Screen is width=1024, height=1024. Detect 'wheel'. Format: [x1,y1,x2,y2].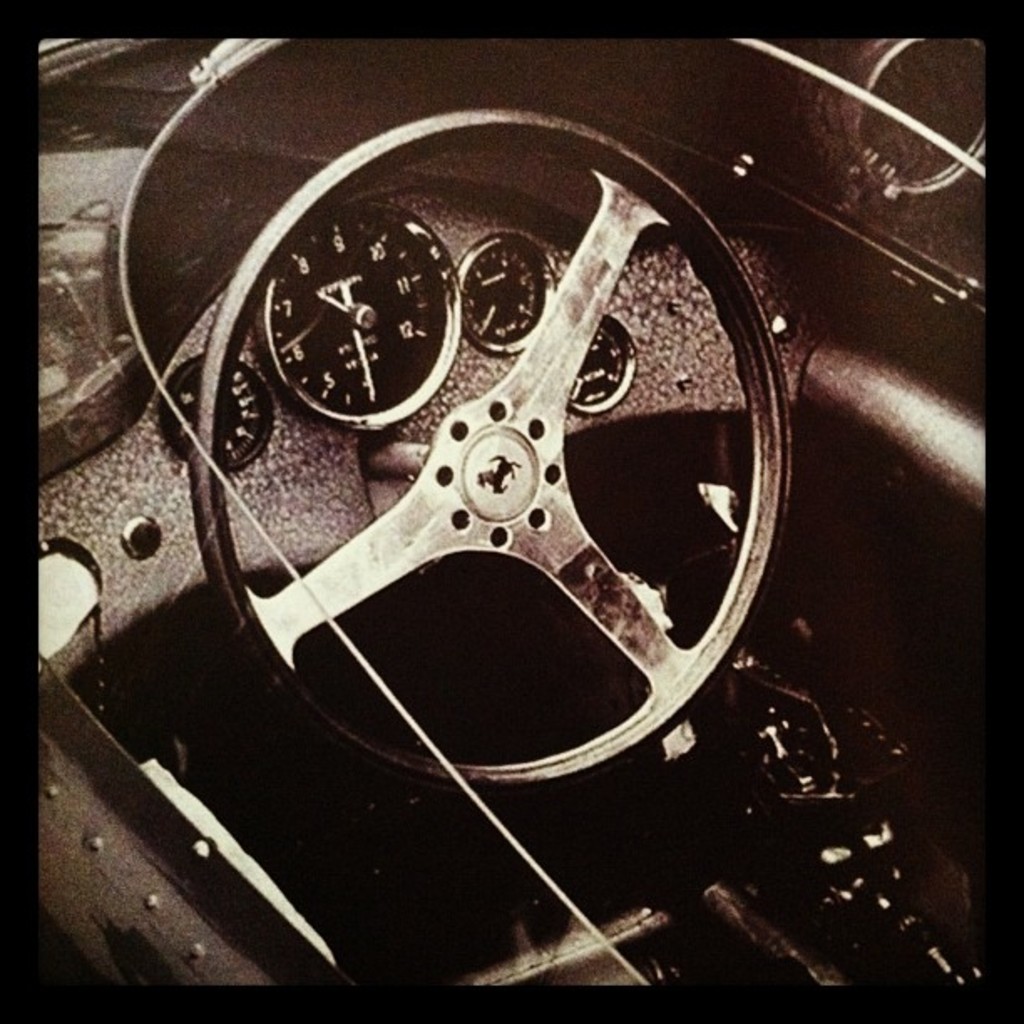
[124,115,837,830].
